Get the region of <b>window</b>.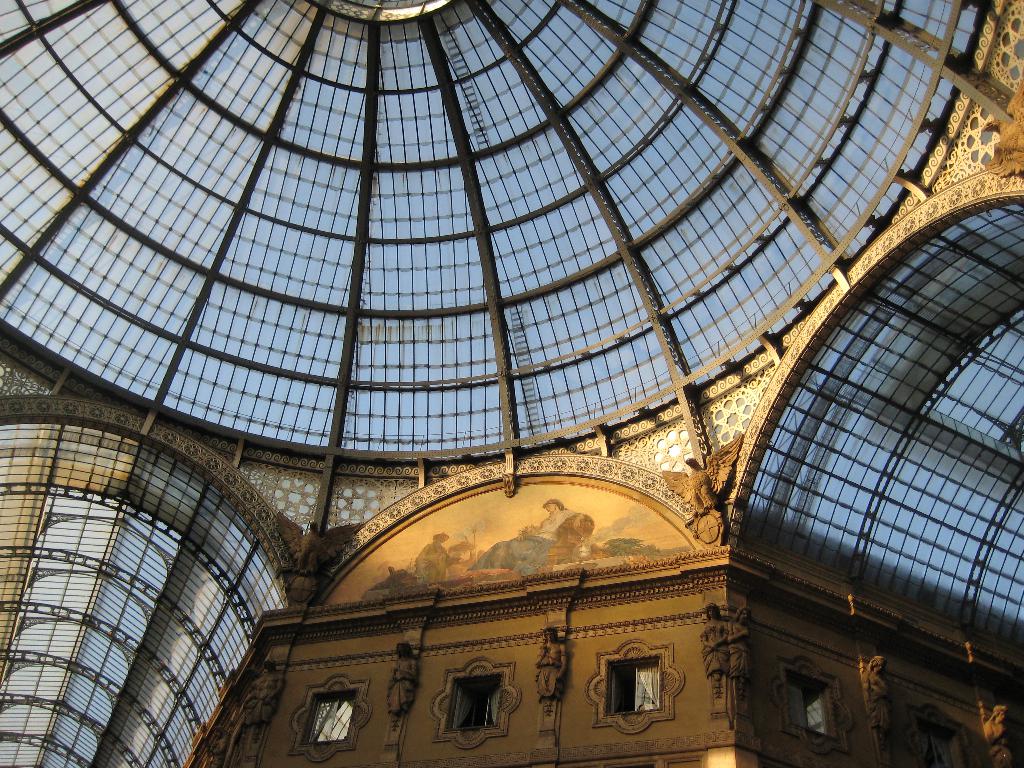
Rect(784, 669, 836, 735).
